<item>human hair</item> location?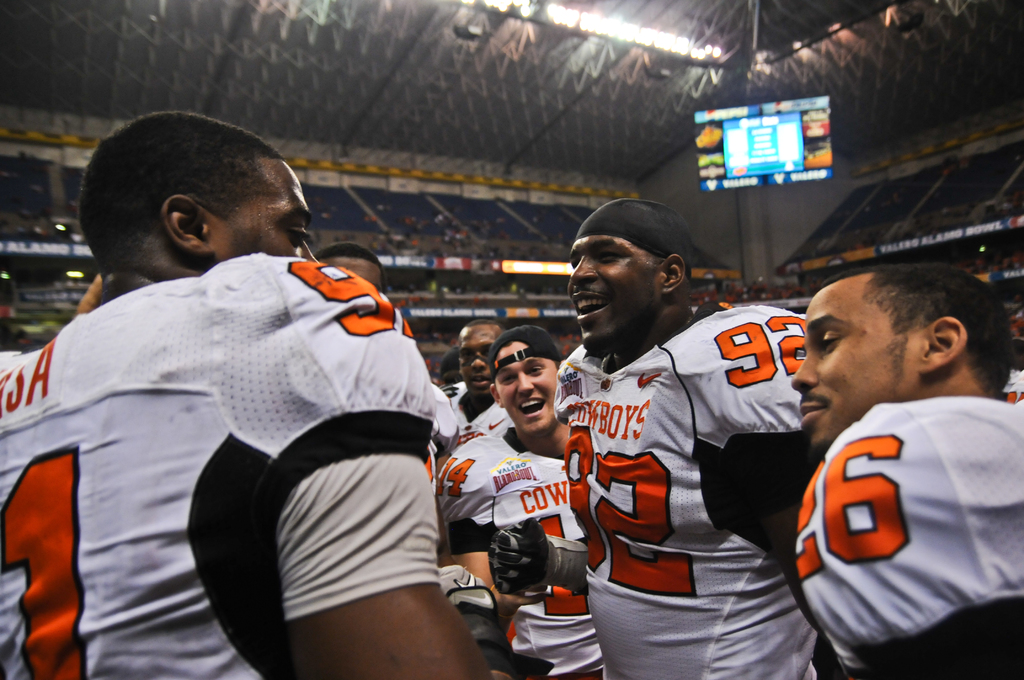
(311,245,391,298)
